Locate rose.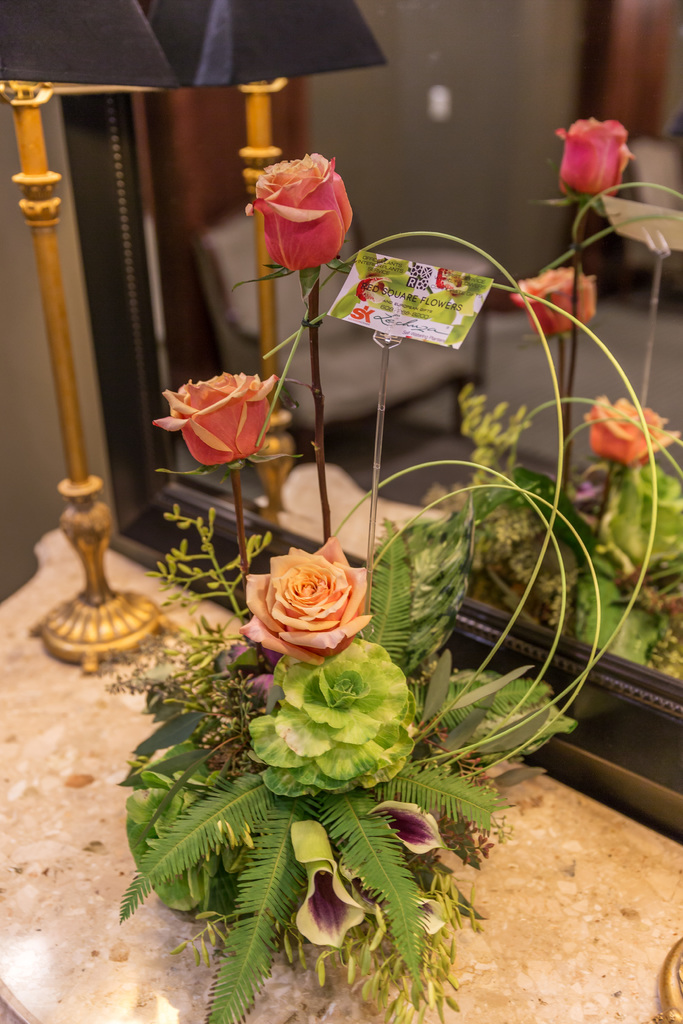
Bounding box: [511,267,597,340].
